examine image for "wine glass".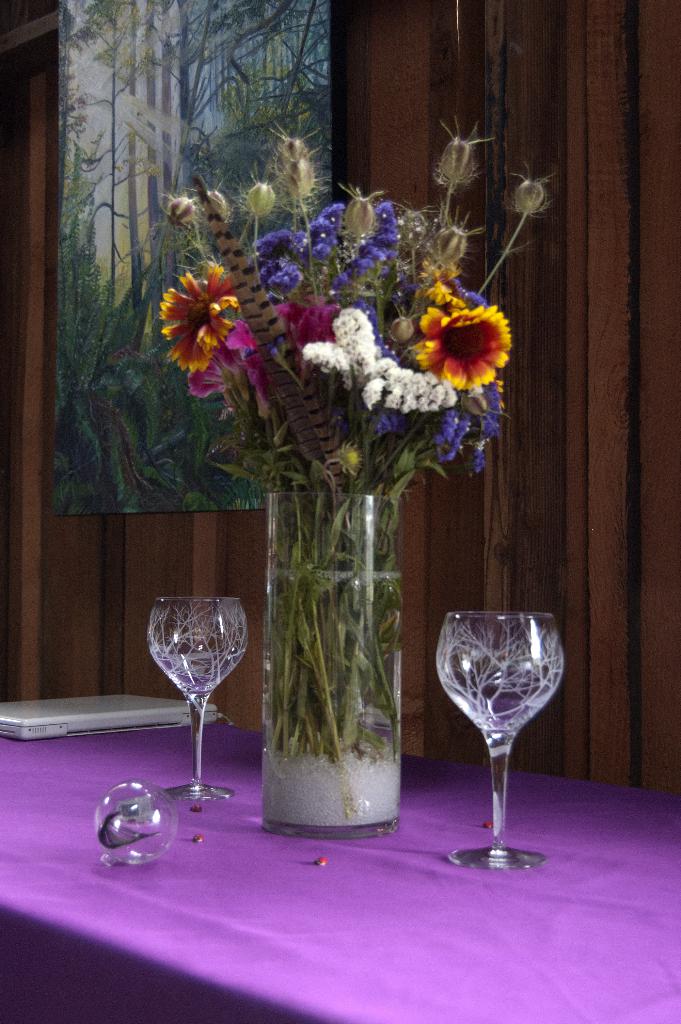
Examination result: box(150, 598, 244, 806).
